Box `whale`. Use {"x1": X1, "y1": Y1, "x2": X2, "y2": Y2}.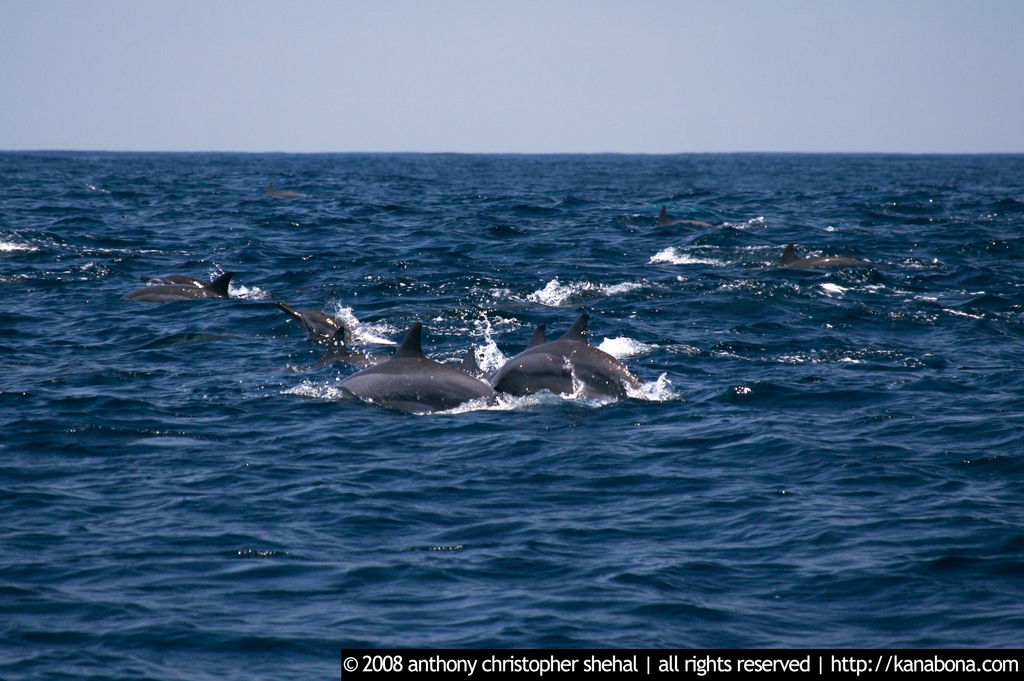
{"x1": 657, "y1": 206, "x2": 711, "y2": 230}.
